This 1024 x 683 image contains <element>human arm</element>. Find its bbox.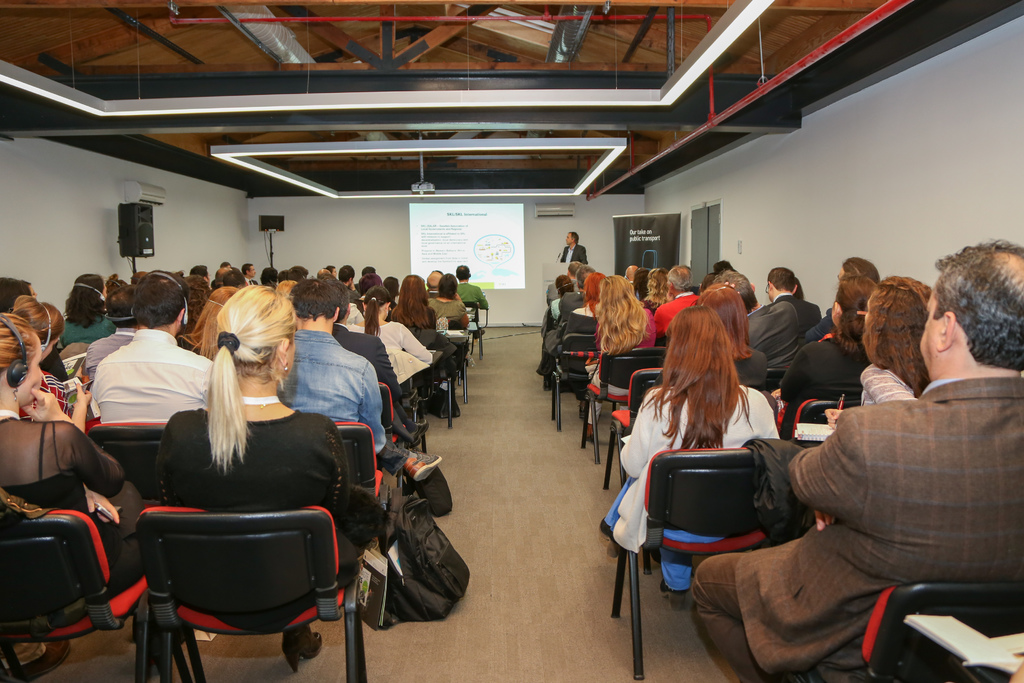
{"x1": 795, "y1": 318, "x2": 828, "y2": 346}.
